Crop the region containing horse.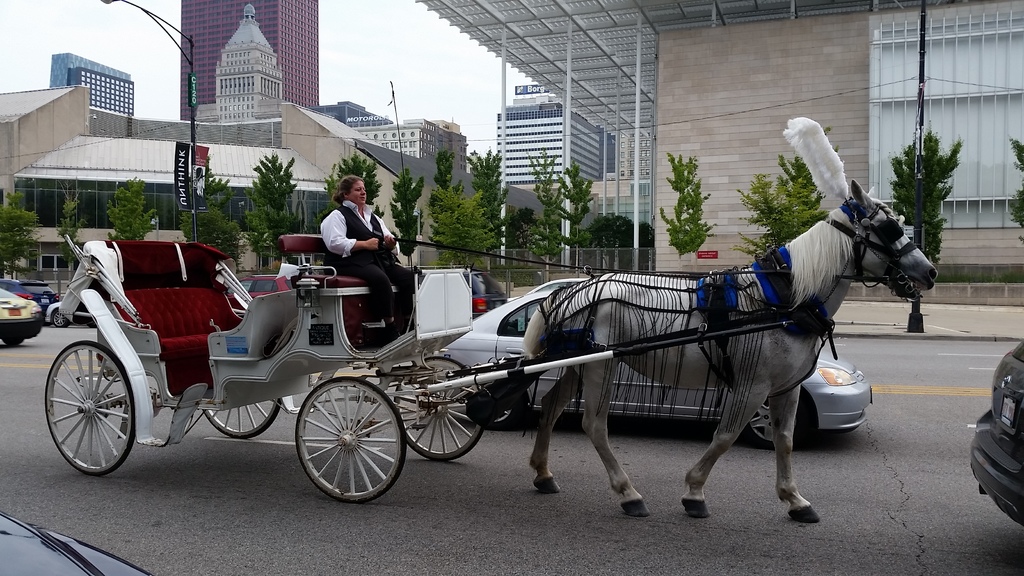
Crop region: <box>523,180,940,525</box>.
